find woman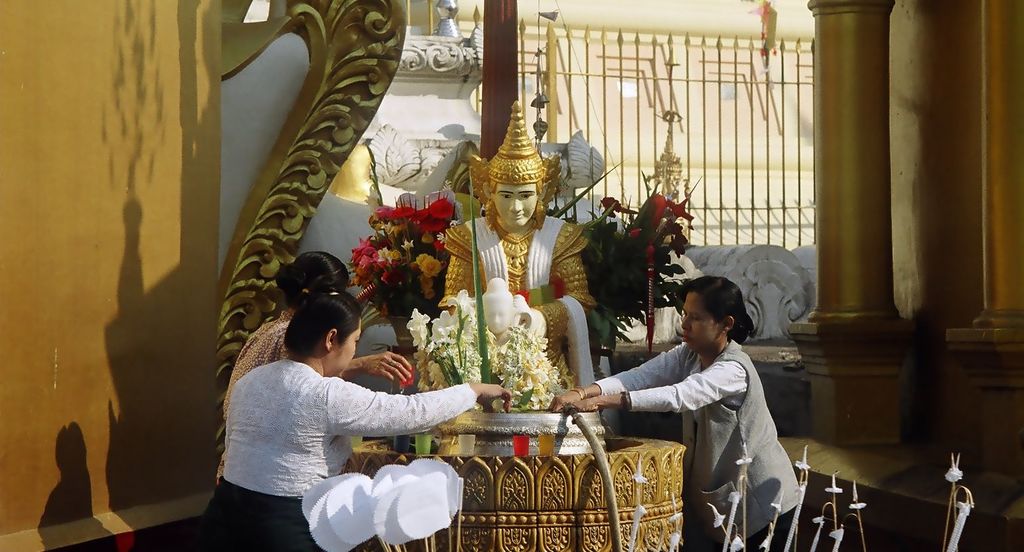
pyautogui.locateOnScreen(215, 249, 415, 486)
